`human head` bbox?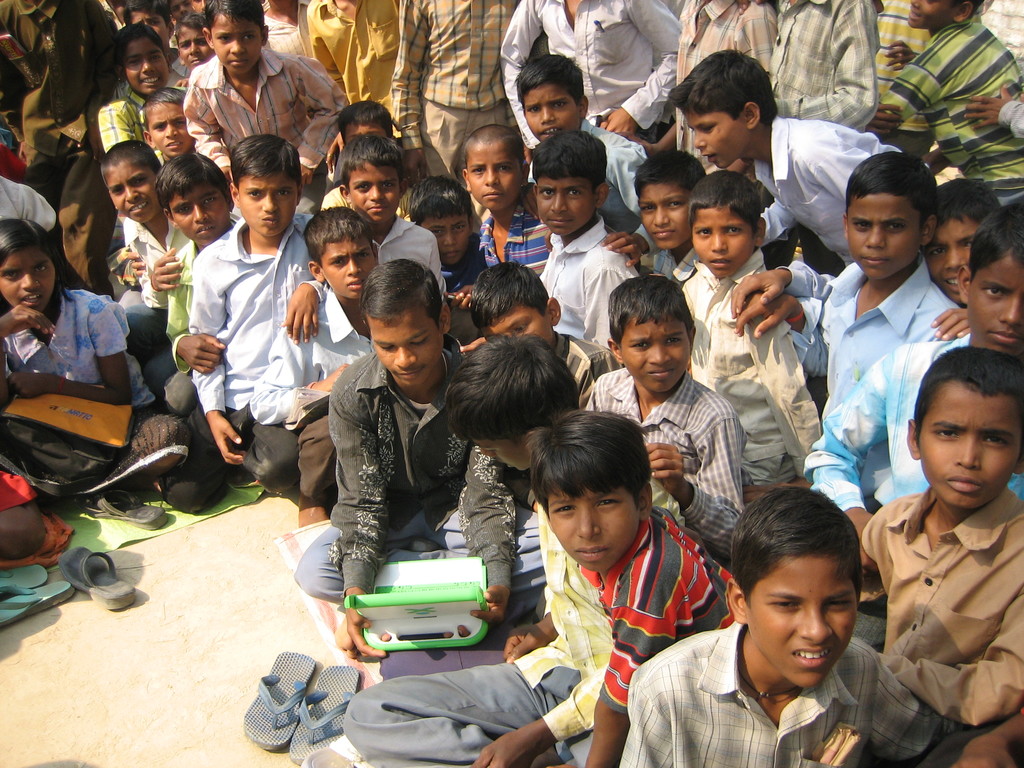
box(953, 205, 1023, 356)
